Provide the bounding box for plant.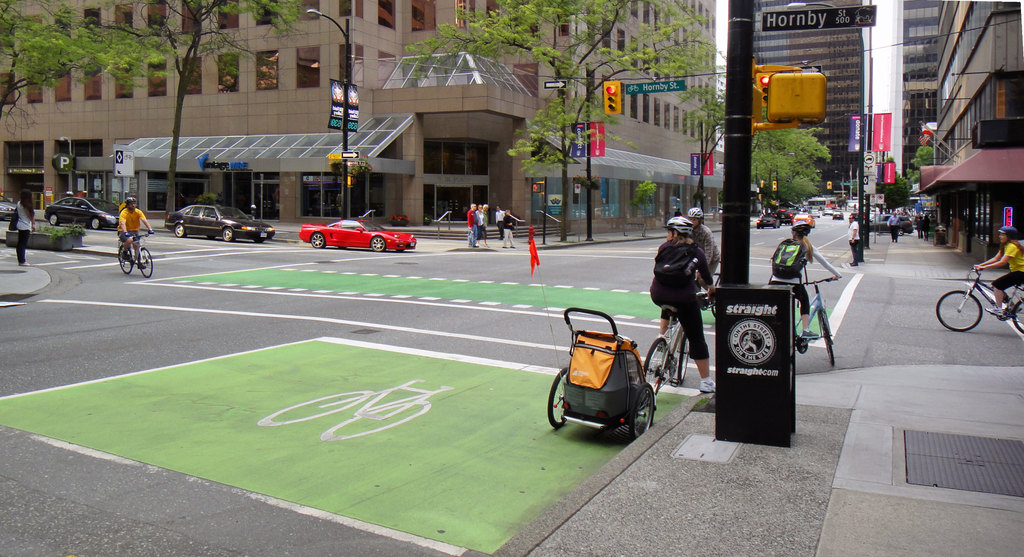
rect(44, 223, 85, 243).
